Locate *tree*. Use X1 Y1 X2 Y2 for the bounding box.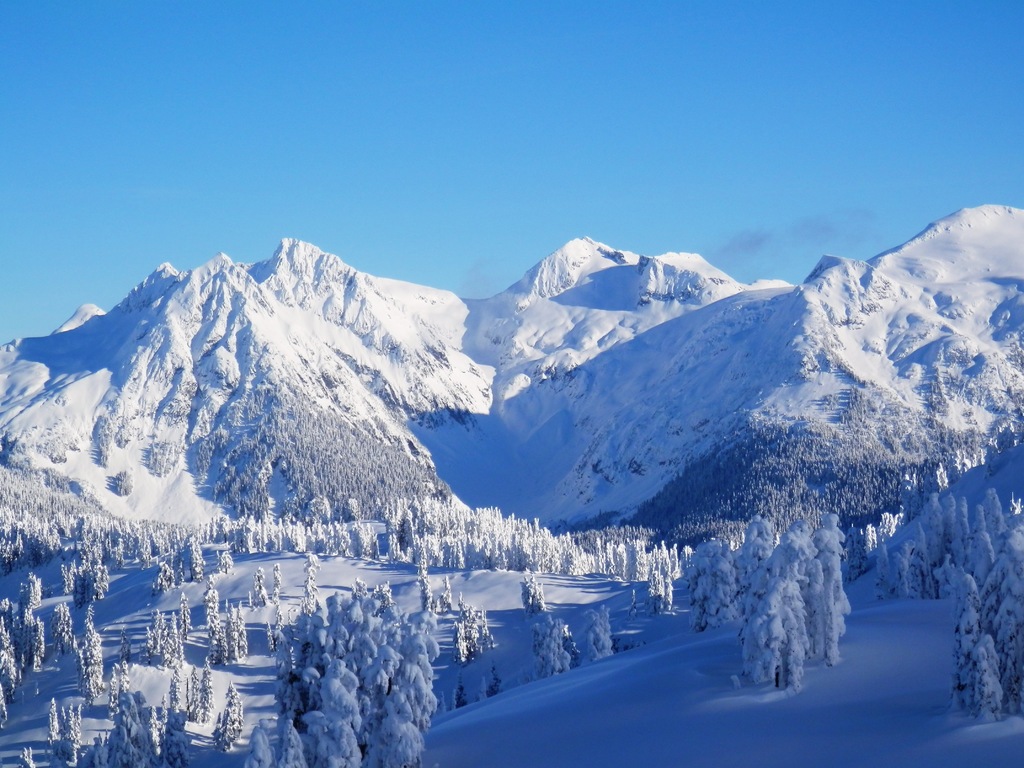
22 560 47 627.
